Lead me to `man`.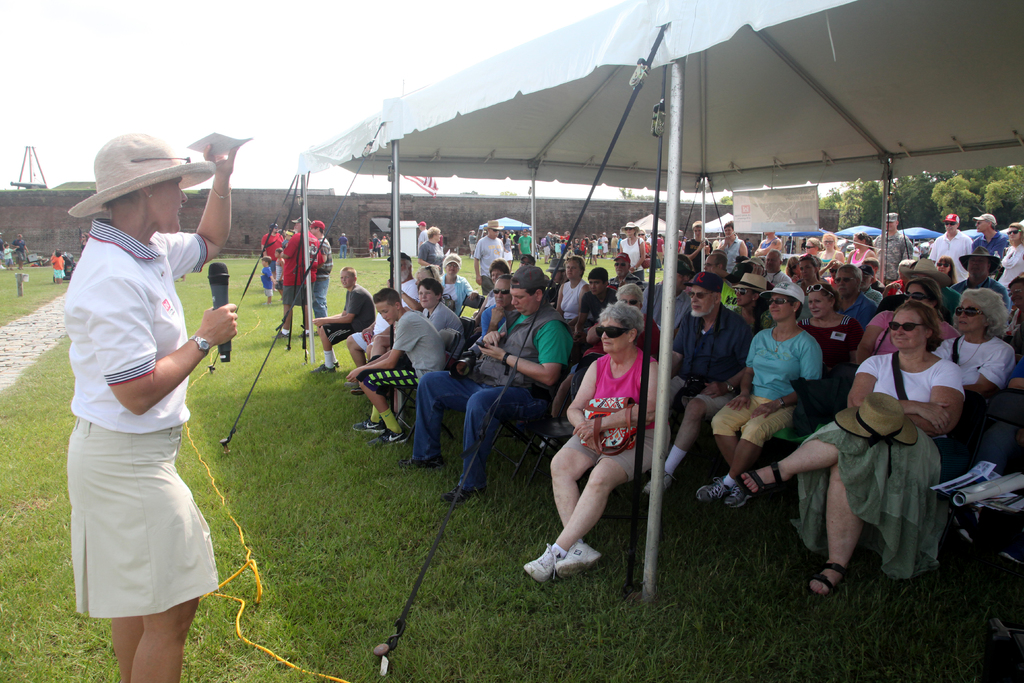
Lead to 472,222,505,299.
